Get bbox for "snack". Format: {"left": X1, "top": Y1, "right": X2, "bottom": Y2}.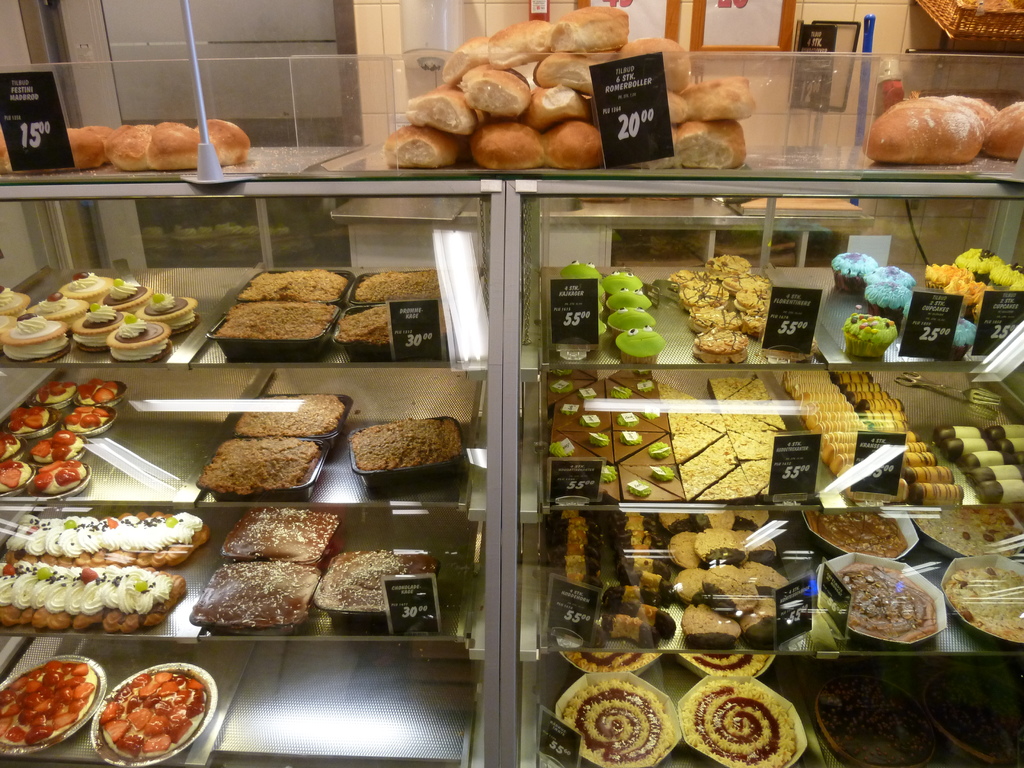
{"left": 525, "top": 84, "right": 589, "bottom": 131}.
